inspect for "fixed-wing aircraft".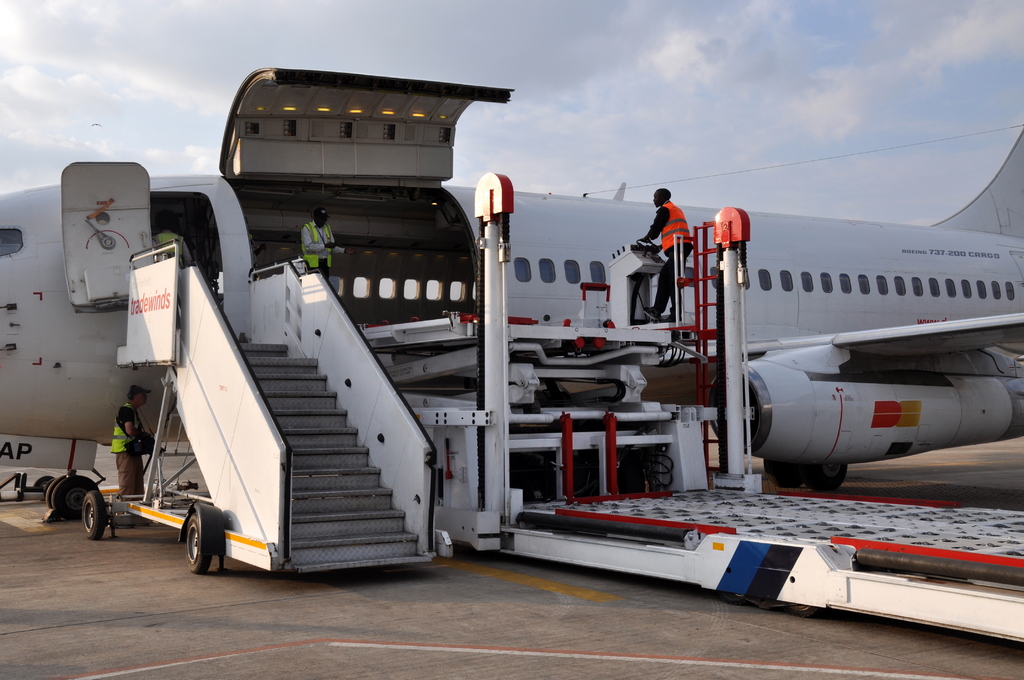
Inspection: box(0, 70, 1023, 578).
